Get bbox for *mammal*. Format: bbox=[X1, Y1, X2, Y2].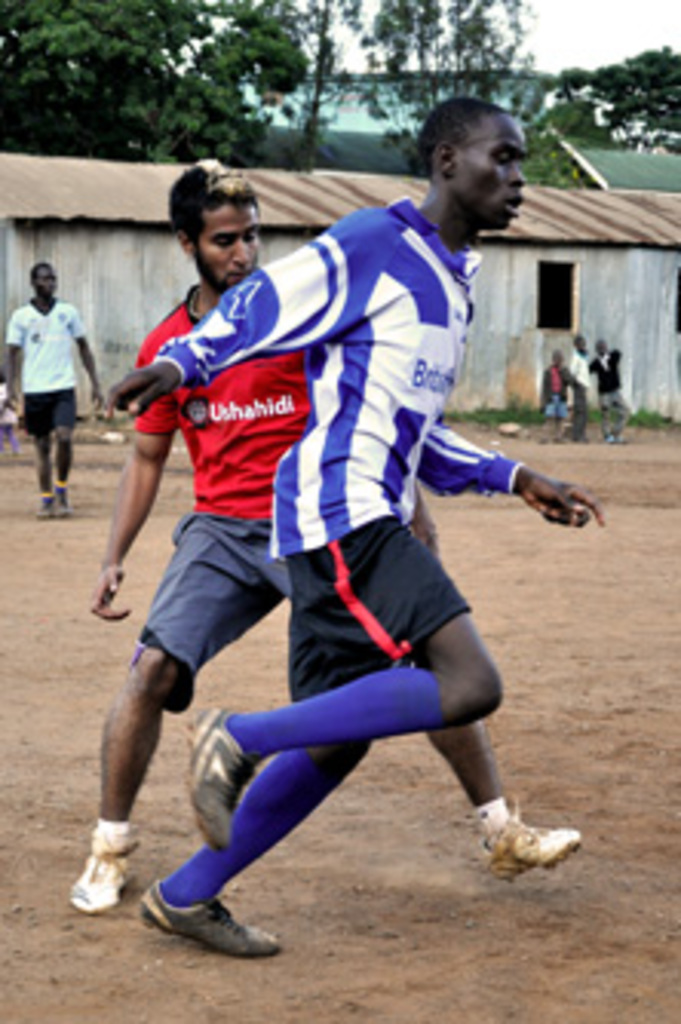
bbox=[546, 353, 577, 438].
